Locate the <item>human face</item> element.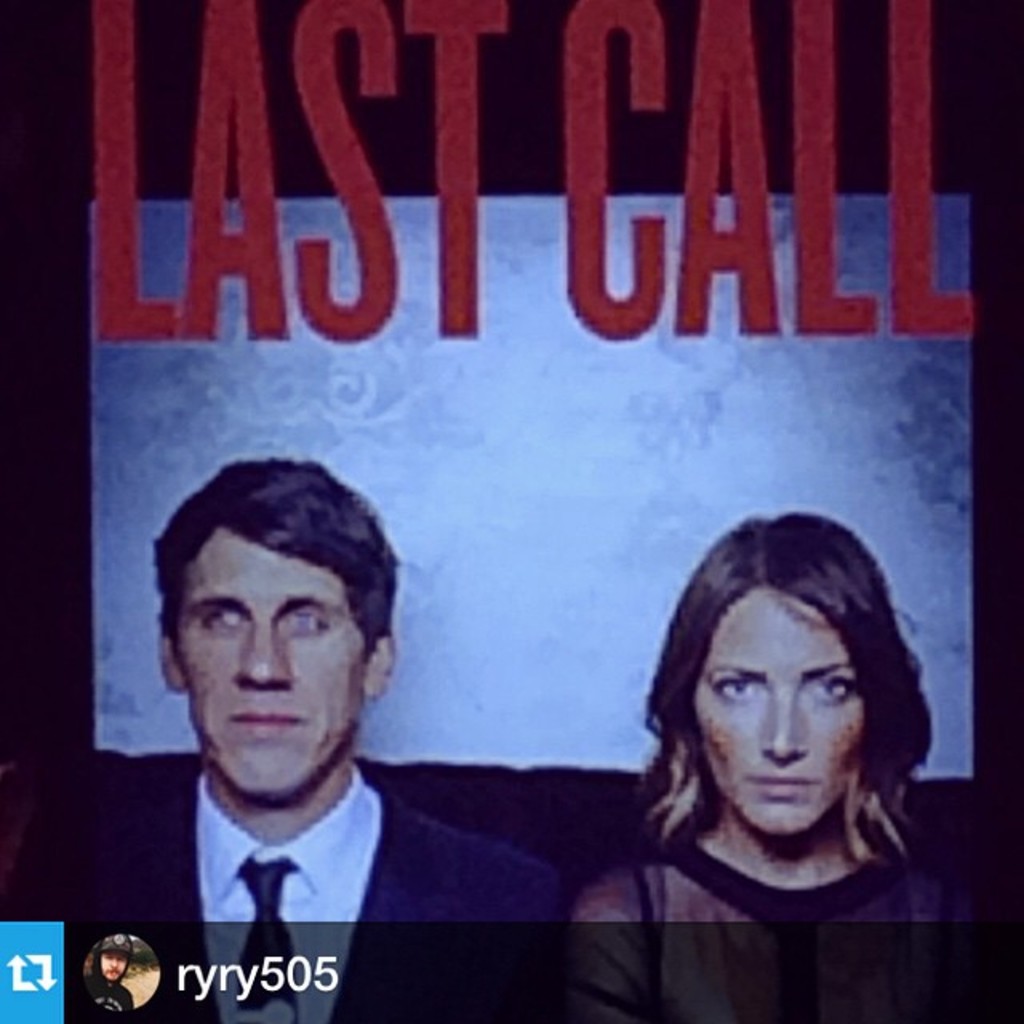
Element bbox: detection(698, 586, 867, 834).
